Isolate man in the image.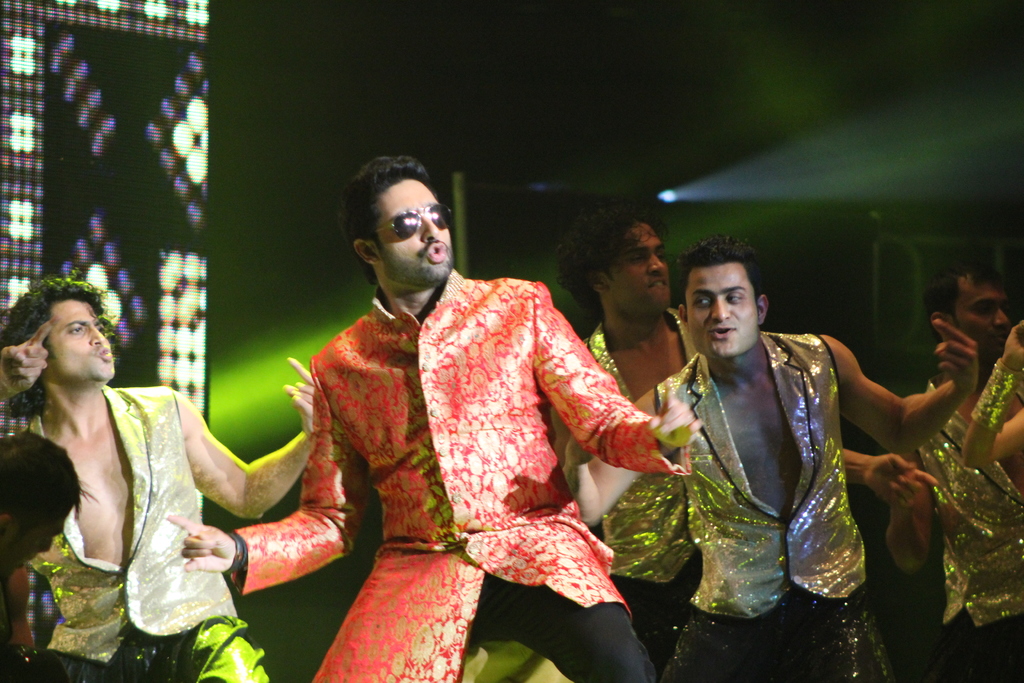
Isolated region: l=541, t=211, r=705, b=682.
